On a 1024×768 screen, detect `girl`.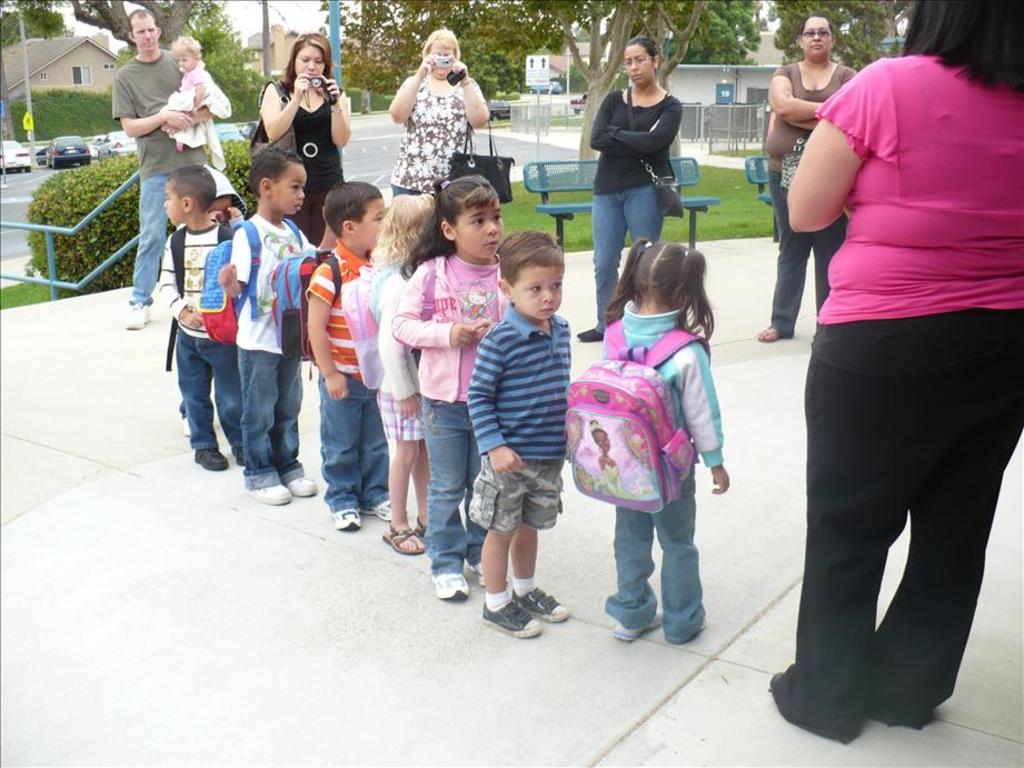
left=567, top=241, right=729, bottom=645.
